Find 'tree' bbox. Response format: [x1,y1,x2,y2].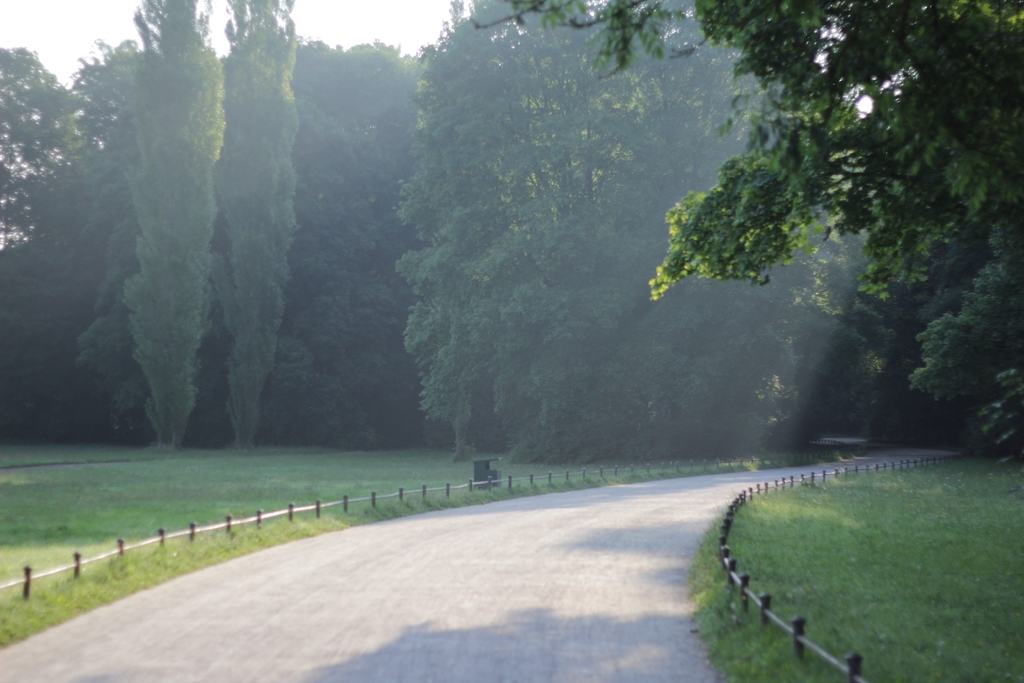
[484,0,1023,409].
